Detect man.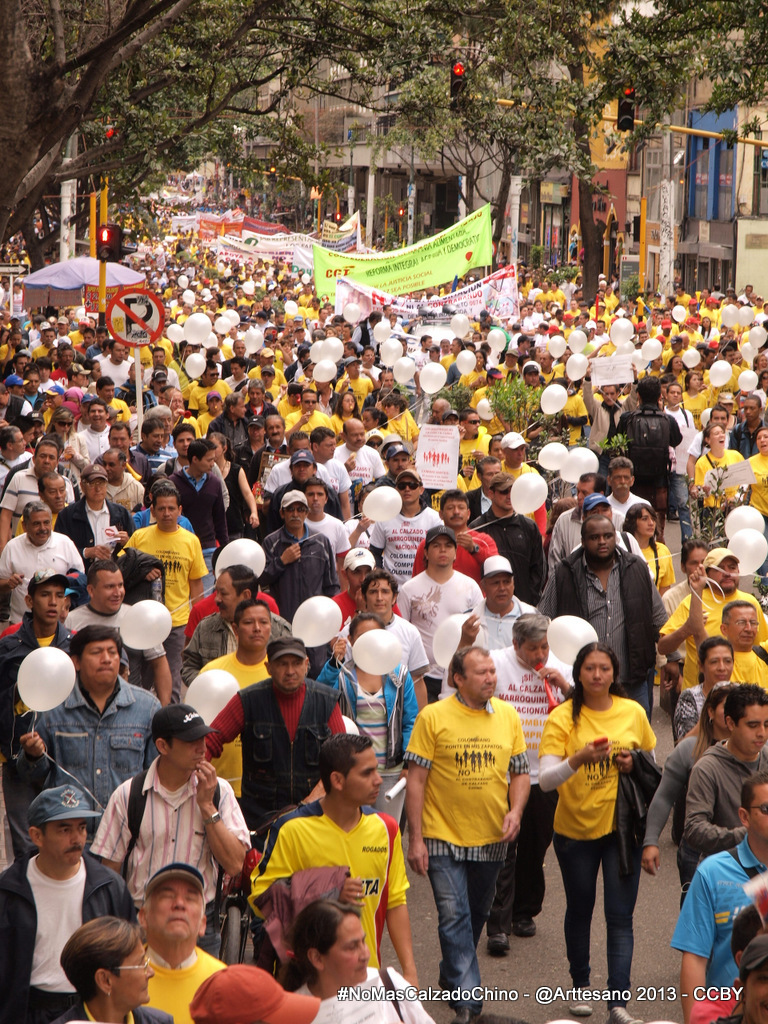
Detected at 0,783,138,1023.
